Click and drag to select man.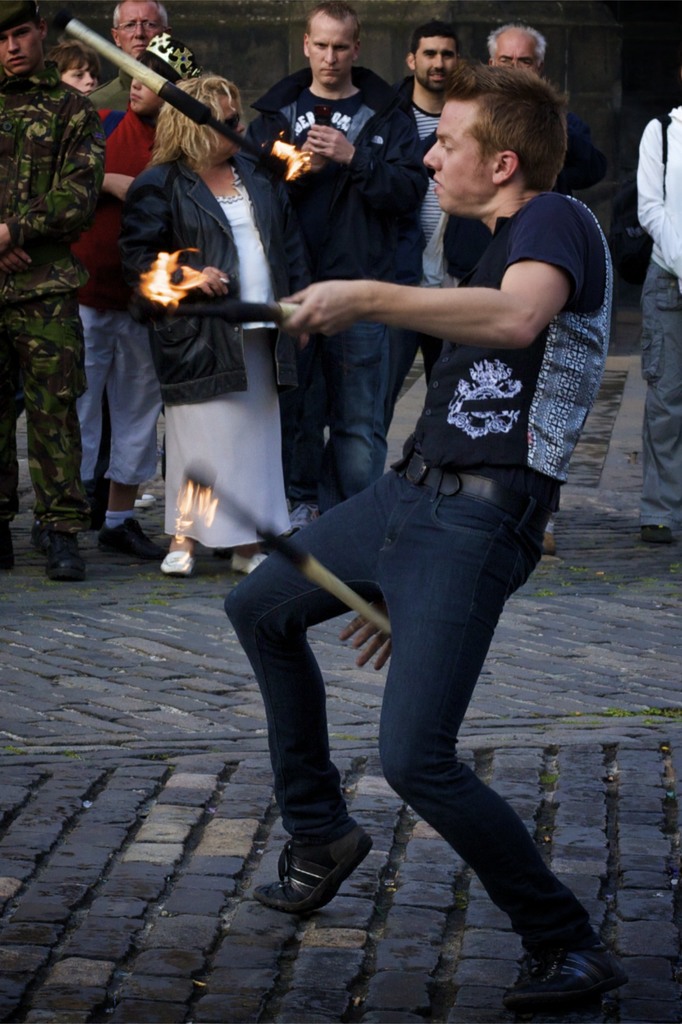
Selection: x1=364 y1=24 x2=499 y2=481.
